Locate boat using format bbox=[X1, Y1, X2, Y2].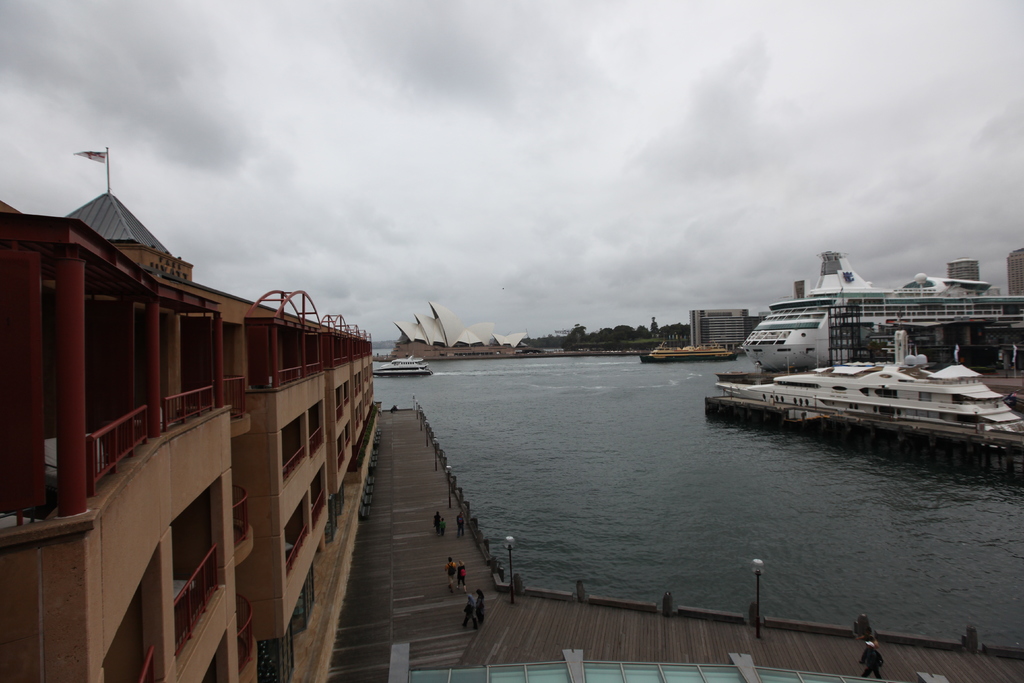
bbox=[713, 361, 1023, 454].
